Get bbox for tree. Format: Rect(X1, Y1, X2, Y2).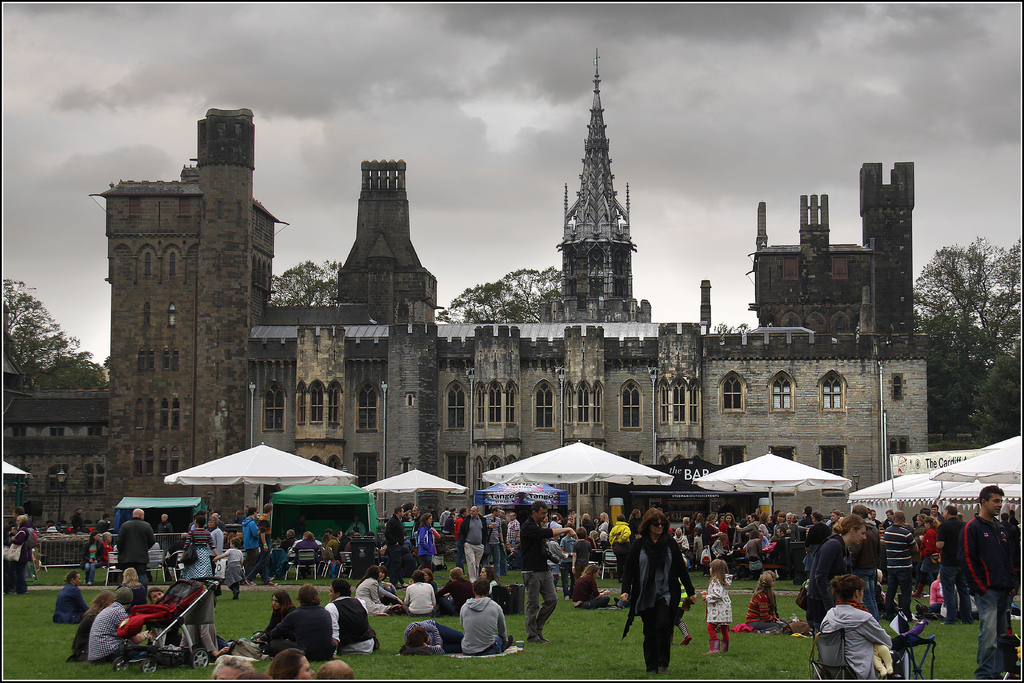
Rect(0, 279, 116, 393).
